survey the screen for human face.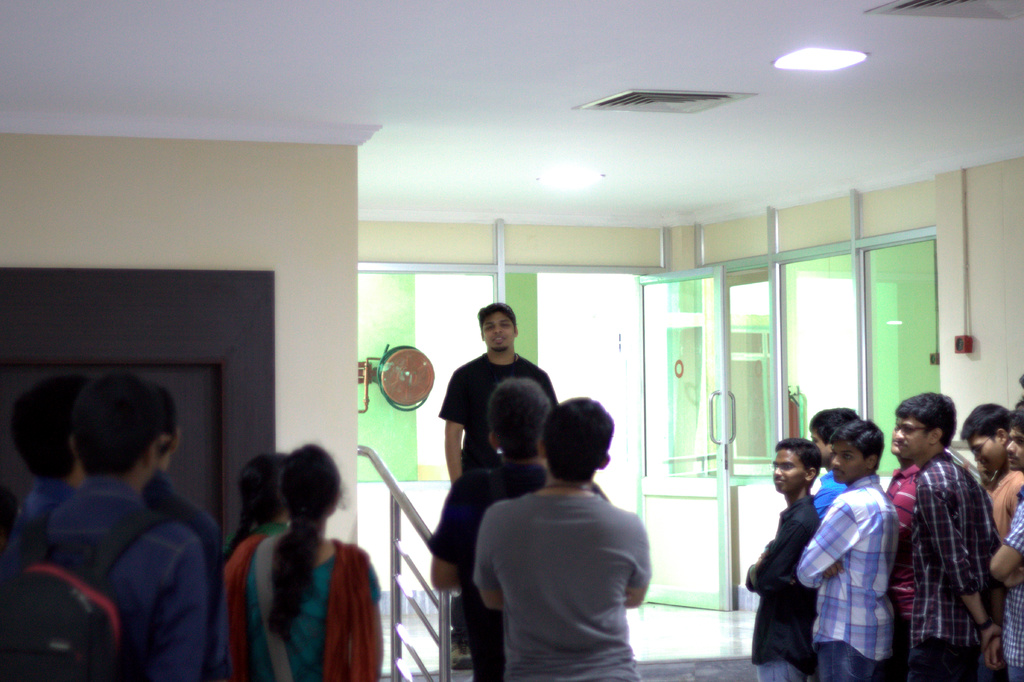
Survey found: <bbox>831, 438, 868, 484</bbox>.
